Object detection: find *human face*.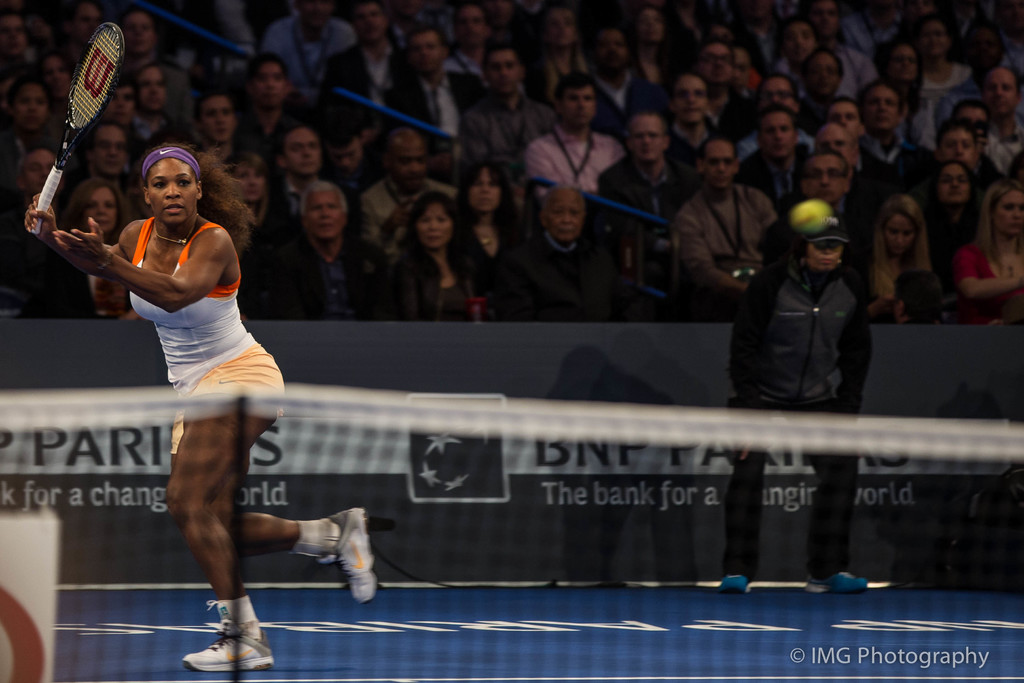
crop(958, 111, 986, 145).
